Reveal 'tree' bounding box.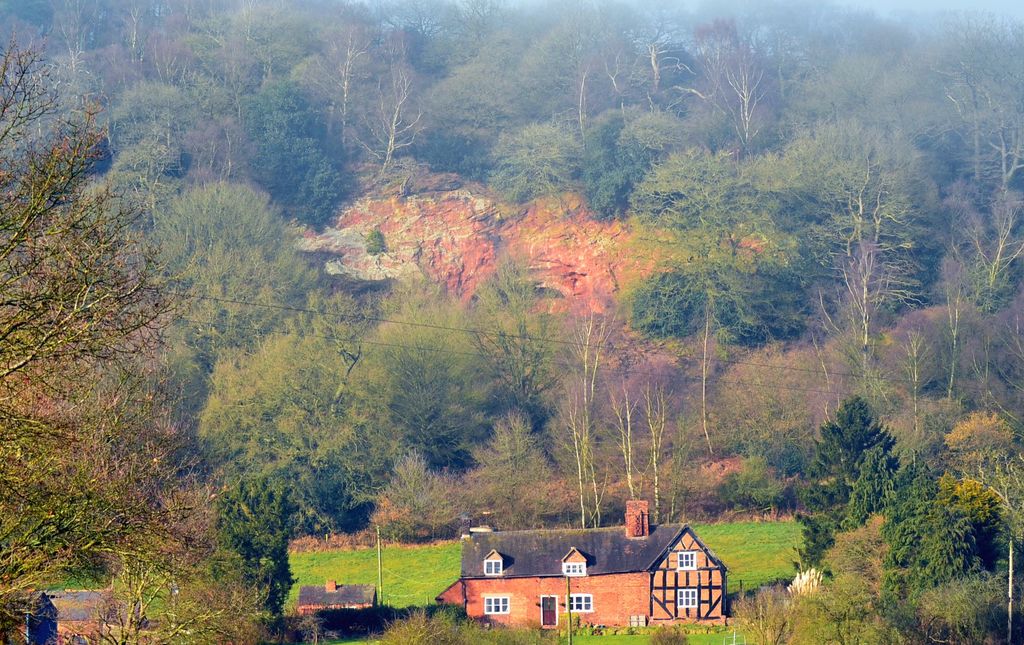
Revealed: <bbox>234, 76, 335, 231</bbox>.
